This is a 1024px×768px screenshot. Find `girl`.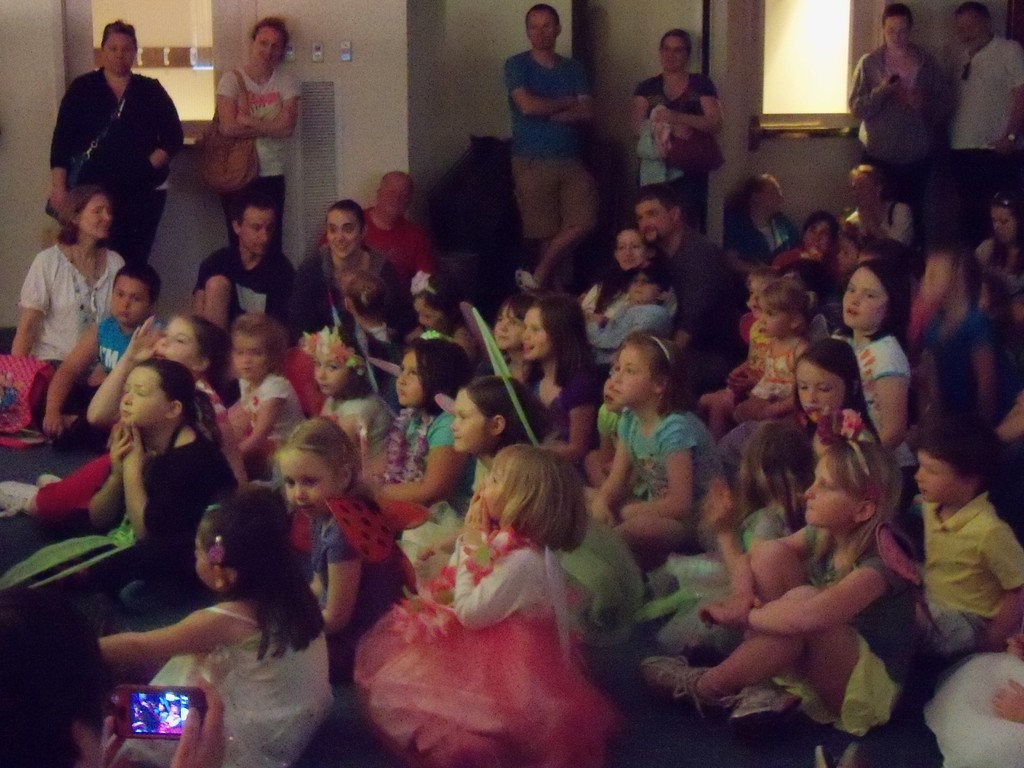
Bounding box: 774,212,836,260.
